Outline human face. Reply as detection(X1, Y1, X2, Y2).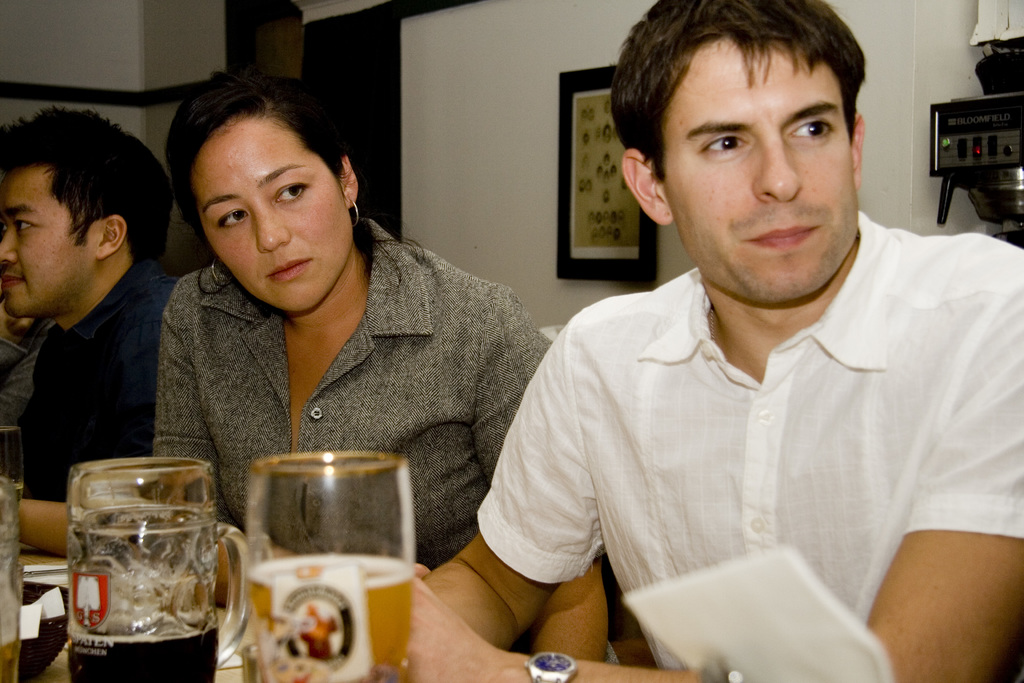
detection(193, 108, 349, 314).
